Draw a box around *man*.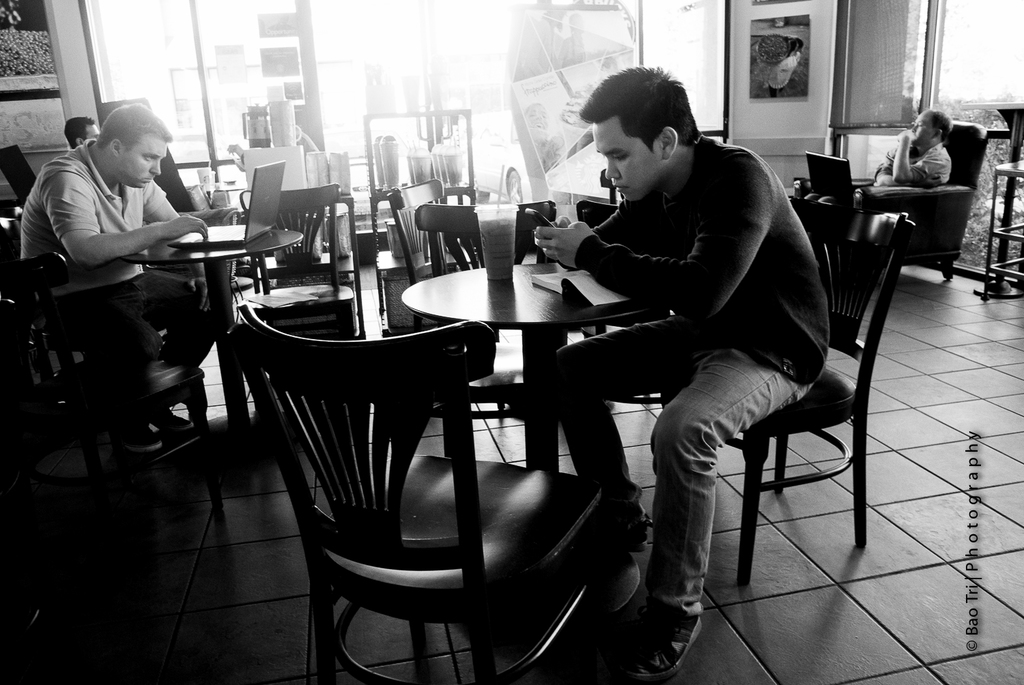
detection(20, 111, 239, 452).
